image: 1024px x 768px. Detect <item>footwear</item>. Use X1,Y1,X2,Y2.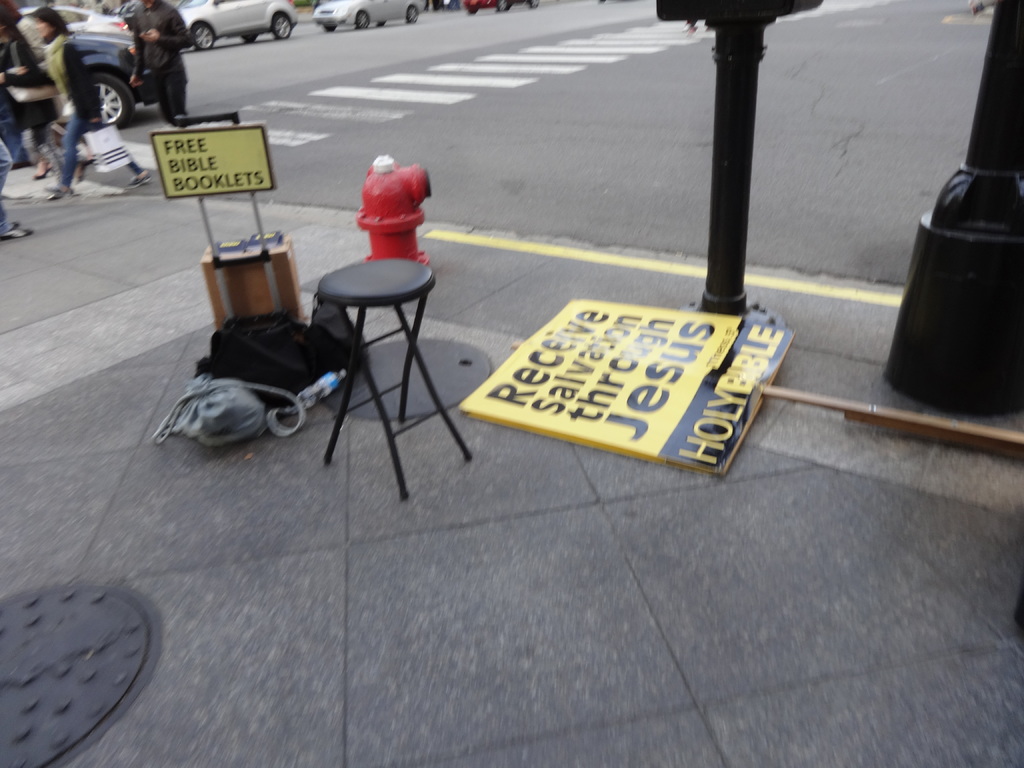
124,172,152,191.
